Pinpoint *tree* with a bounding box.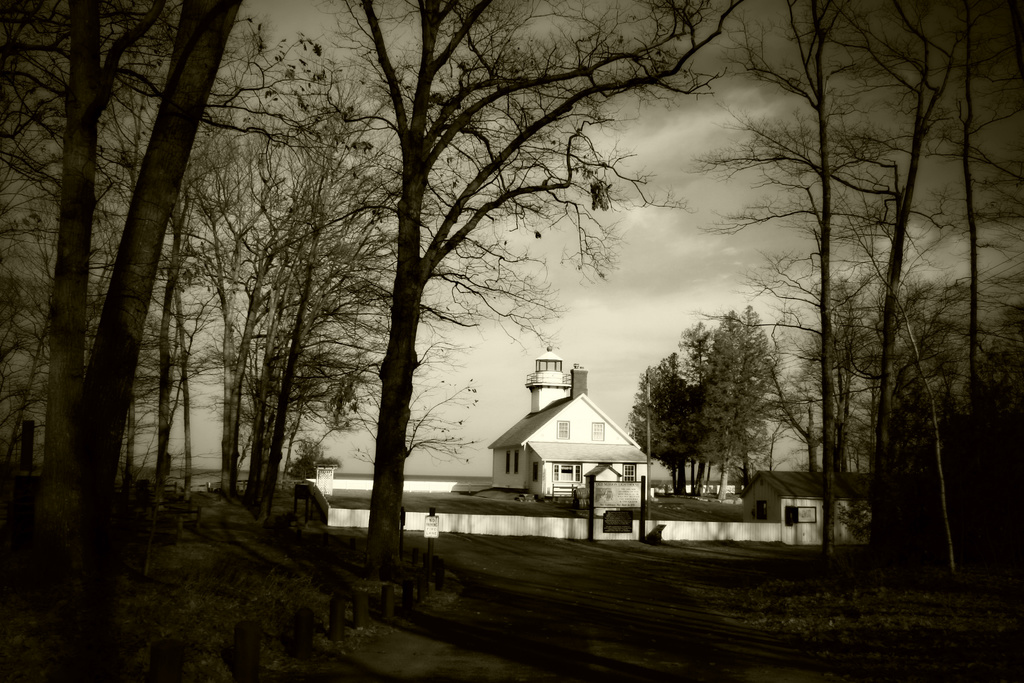
[x1=681, y1=315, x2=838, y2=498].
